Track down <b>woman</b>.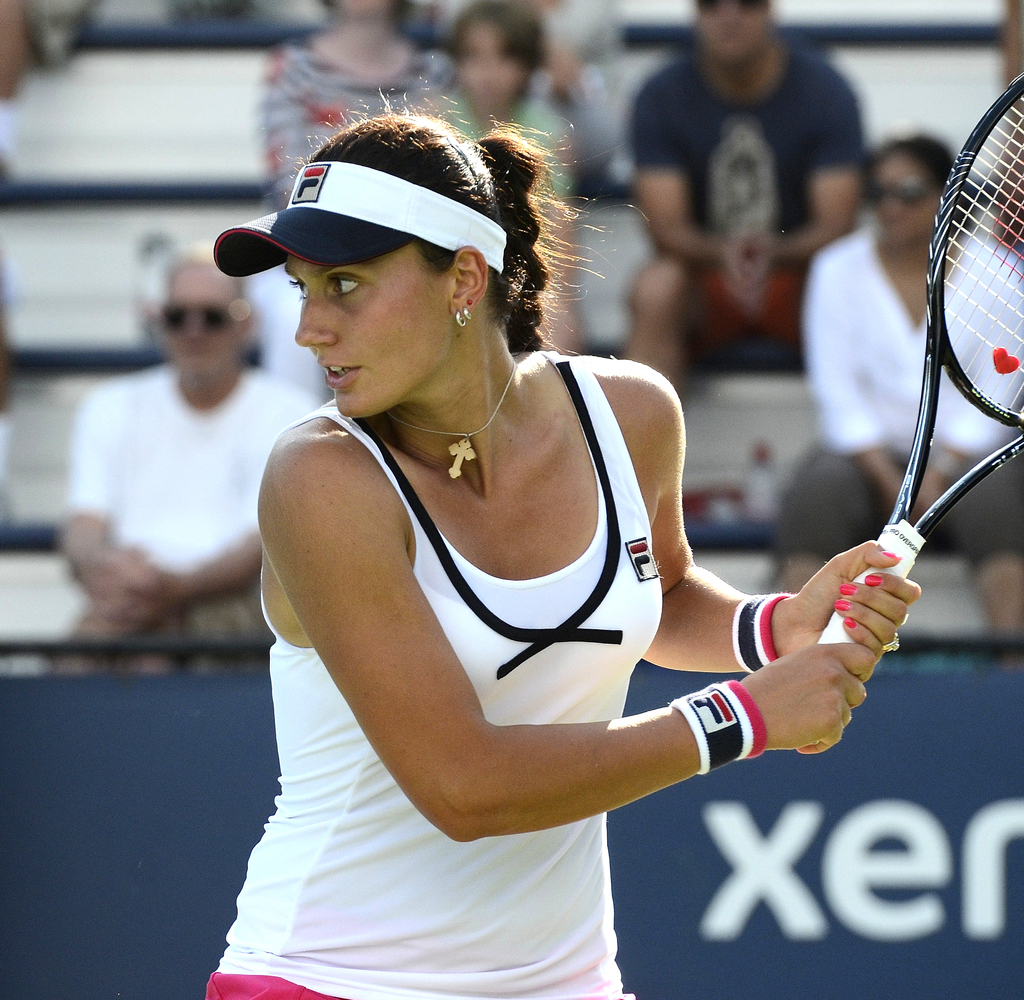
Tracked to <bbox>204, 90, 872, 970</bbox>.
